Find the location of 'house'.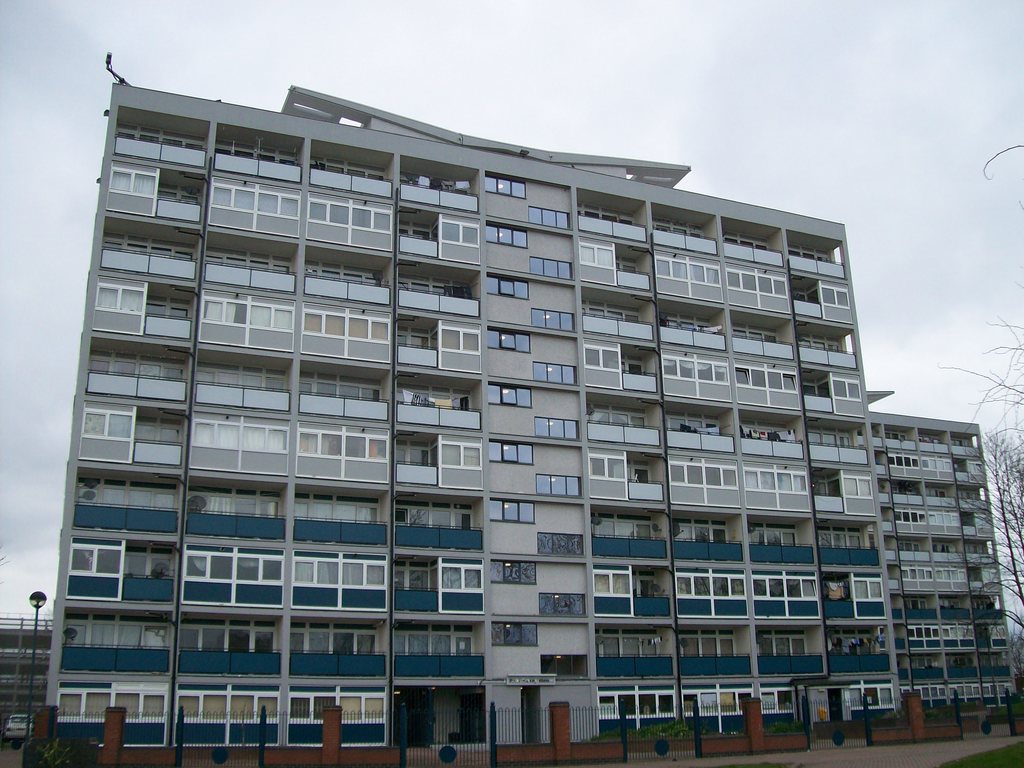
Location: pyautogui.locateOnScreen(47, 84, 1016, 767).
